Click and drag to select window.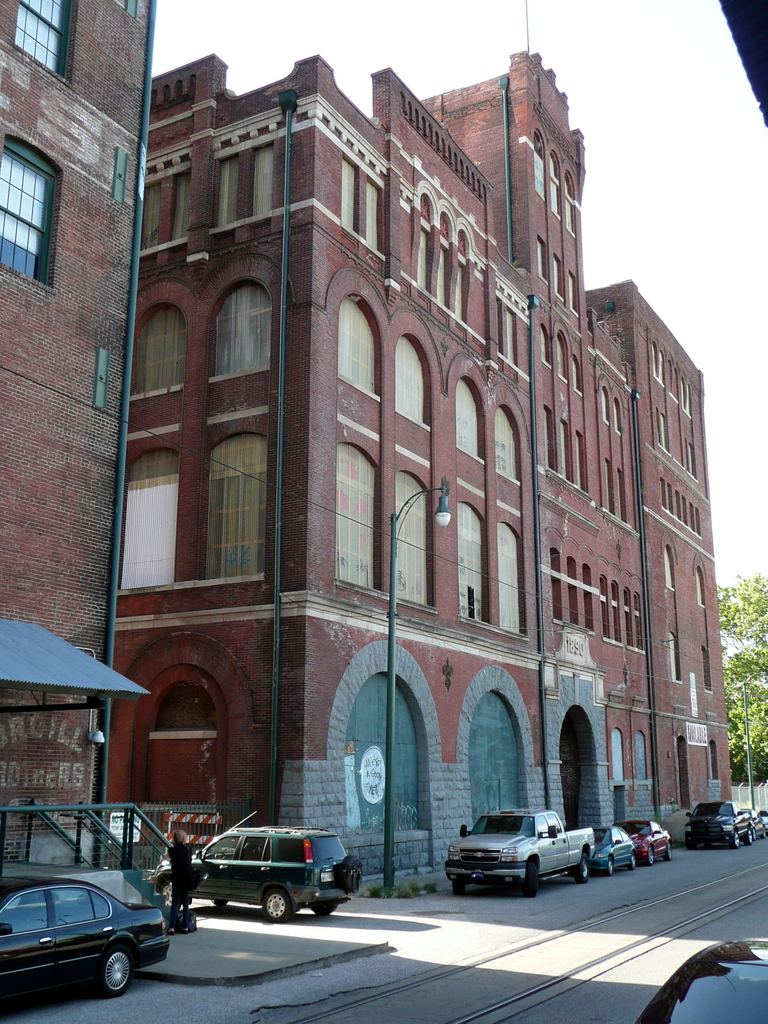
Selection: x1=8 y1=0 x2=72 y2=78.
